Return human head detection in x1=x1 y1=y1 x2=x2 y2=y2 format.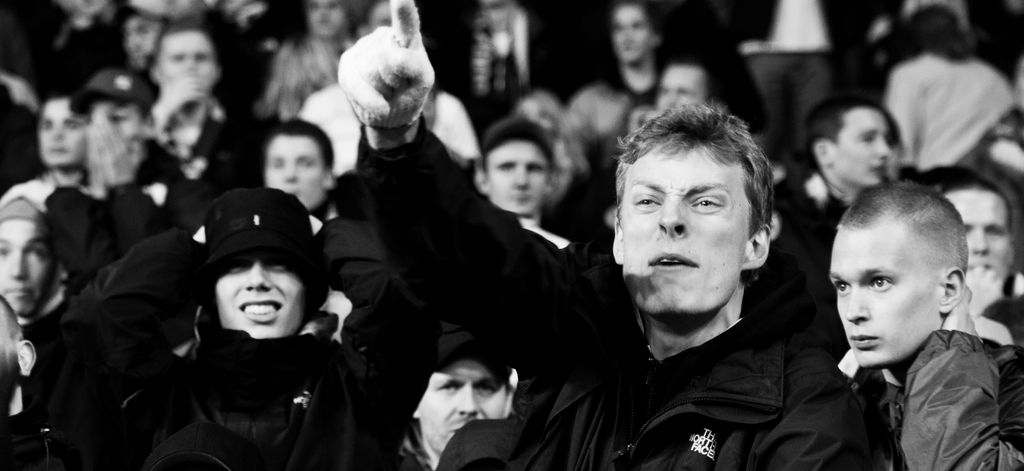
x1=264 y1=34 x2=342 y2=112.
